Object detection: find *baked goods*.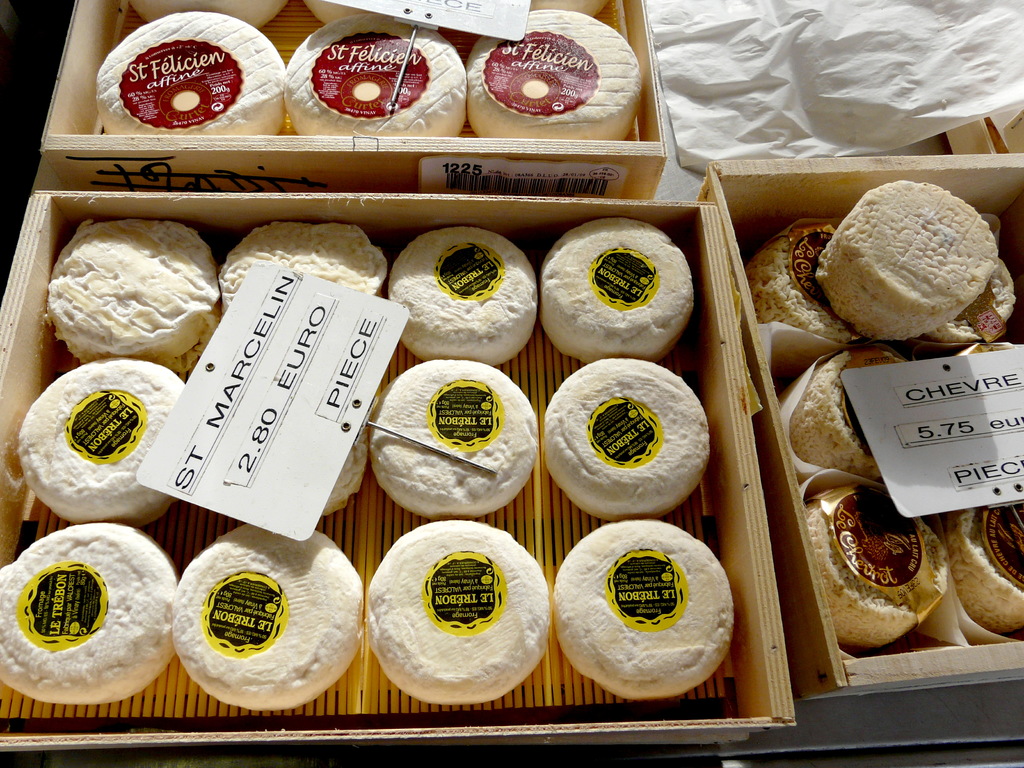
box=[131, 0, 289, 31].
